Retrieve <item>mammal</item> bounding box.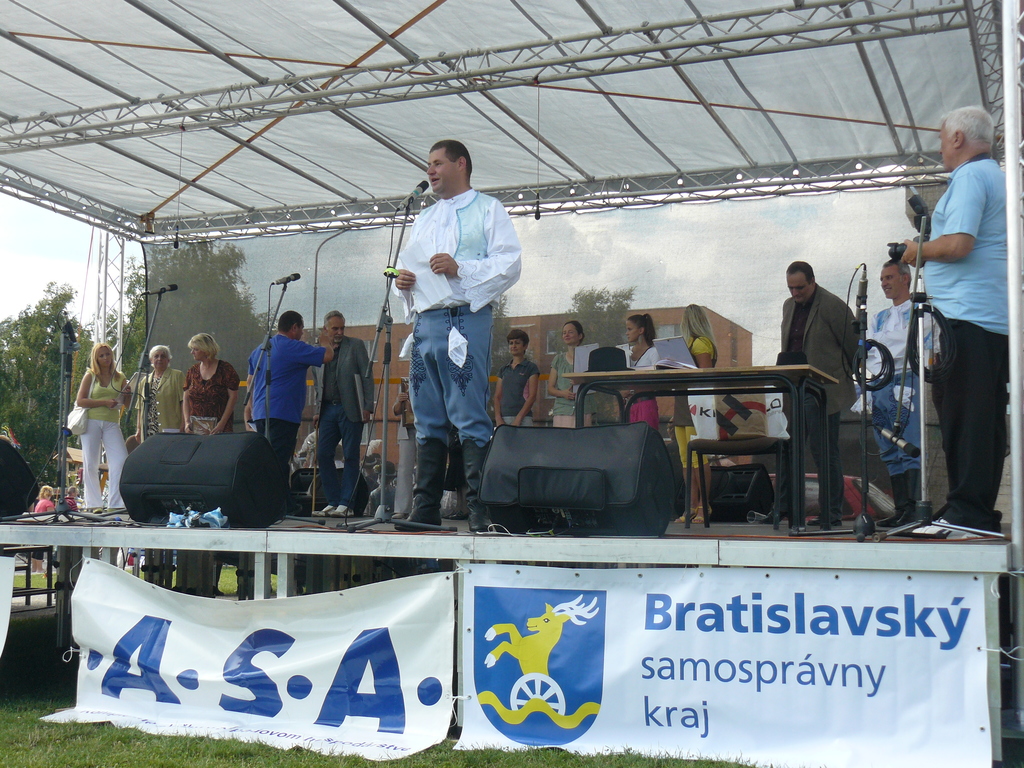
Bounding box: region(671, 304, 718, 522).
